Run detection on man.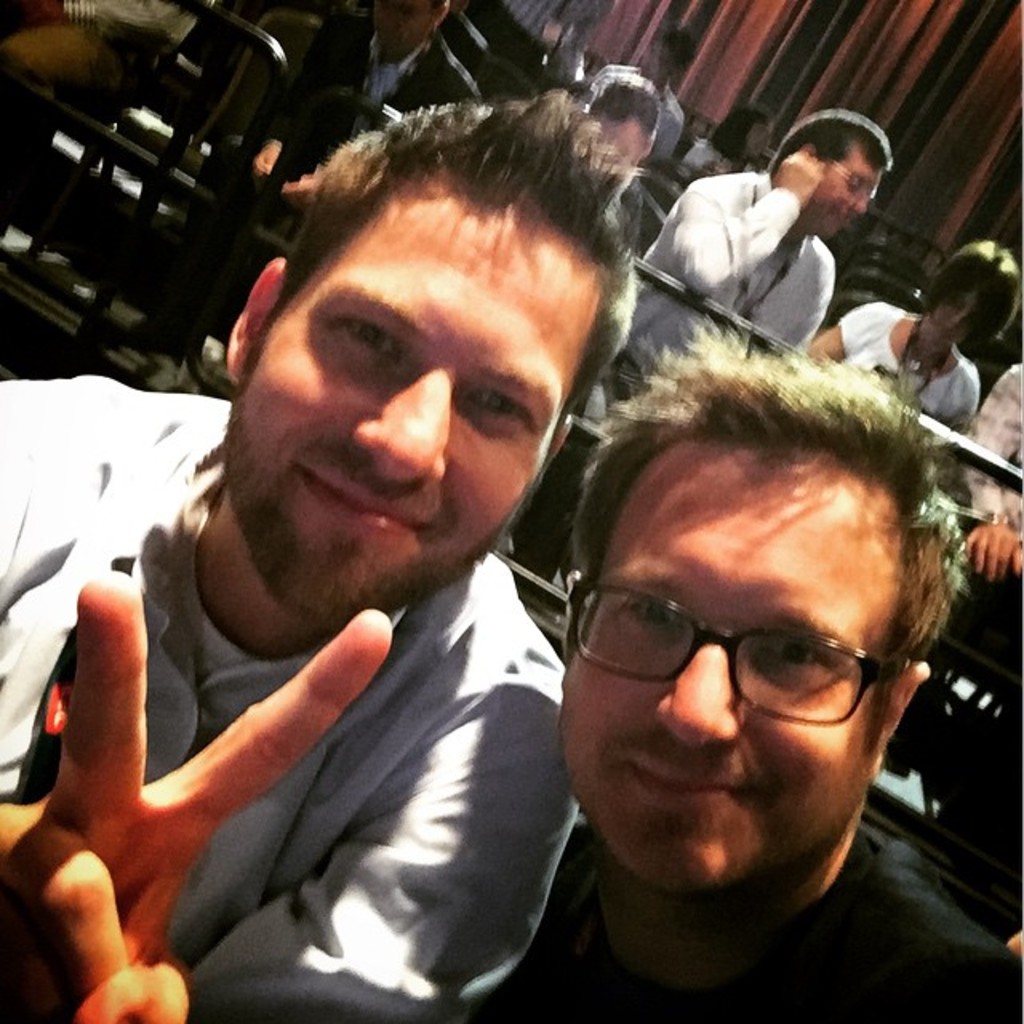
Result: 558 72 672 256.
